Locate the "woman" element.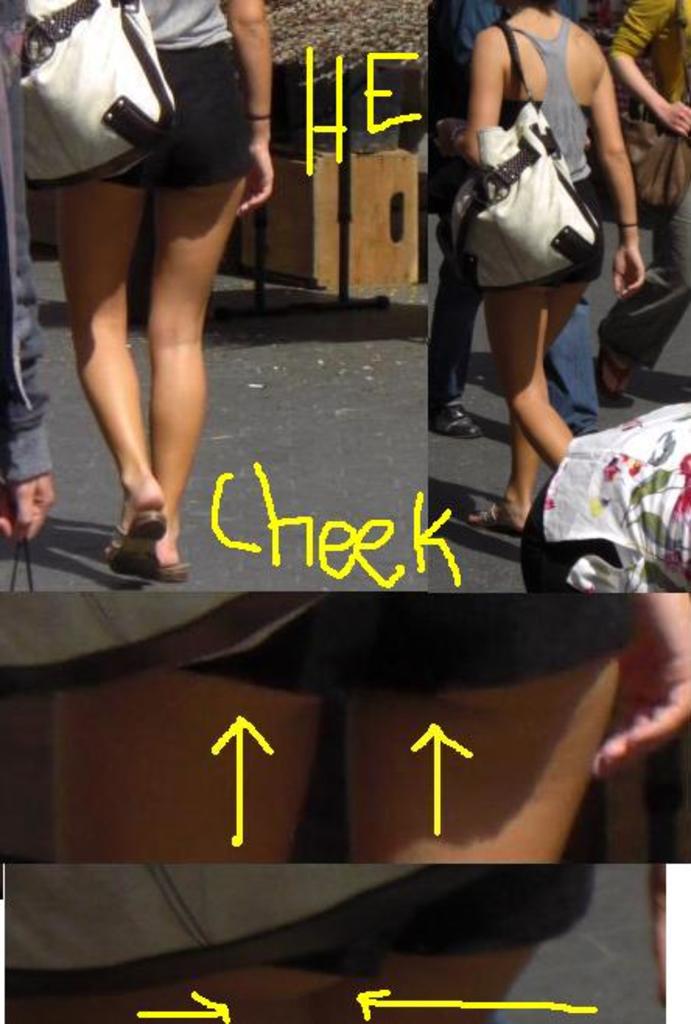
Element bbox: x1=423 y1=0 x2=633 y2=504.
